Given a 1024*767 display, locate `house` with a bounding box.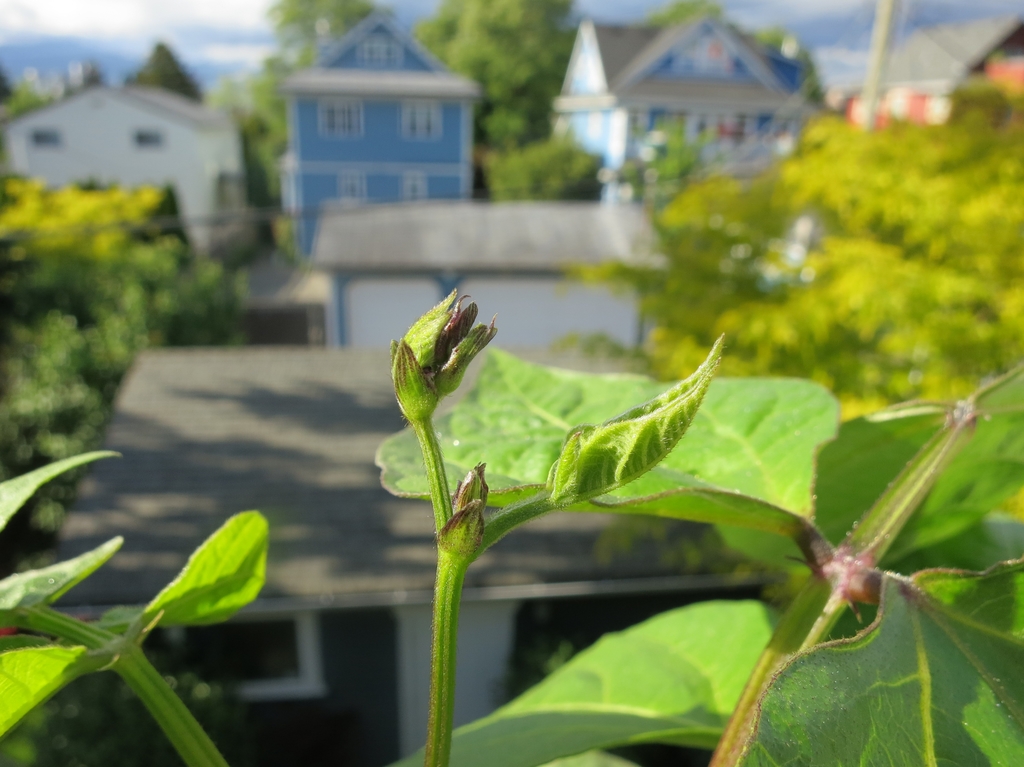
Located: bbox=(25, 332, 854, 766).
